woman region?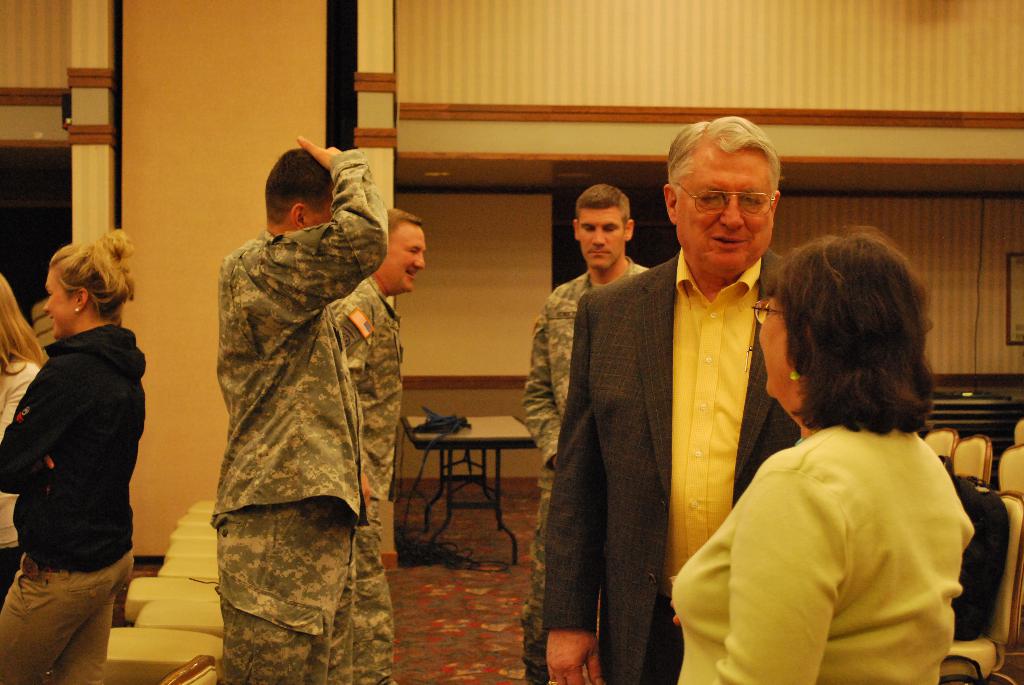
crop(0, 279, 47, 599)
